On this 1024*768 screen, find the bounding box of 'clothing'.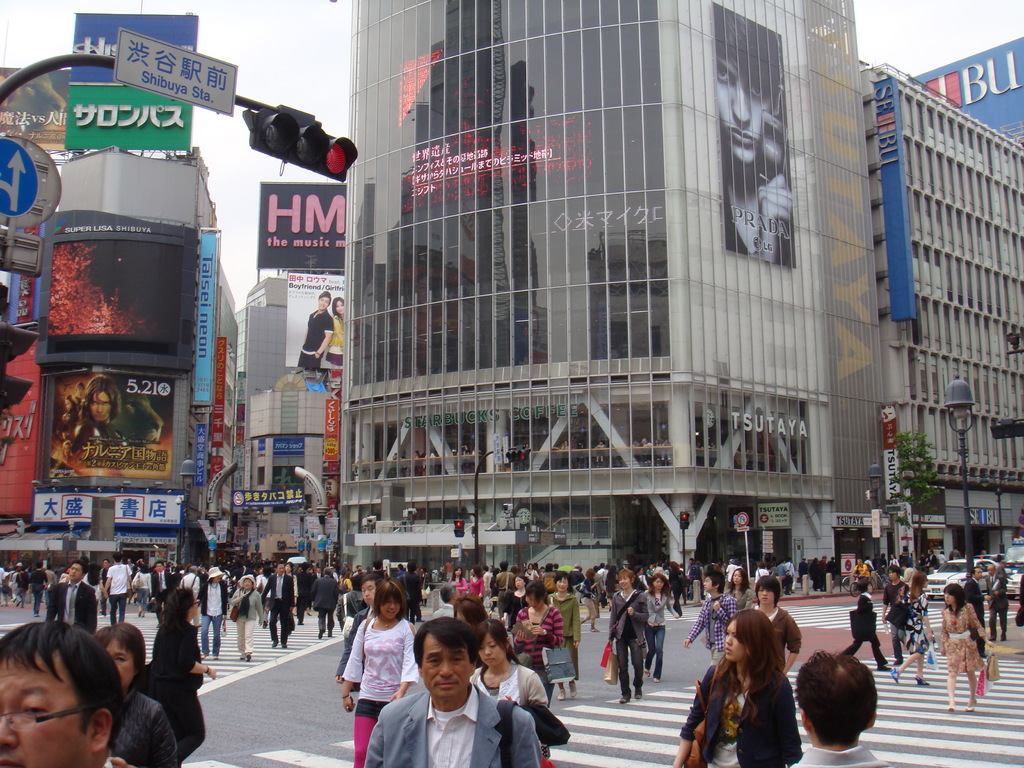
Bounding box: pyautogui.locateOnScreen(746, 606, 807, 663).
